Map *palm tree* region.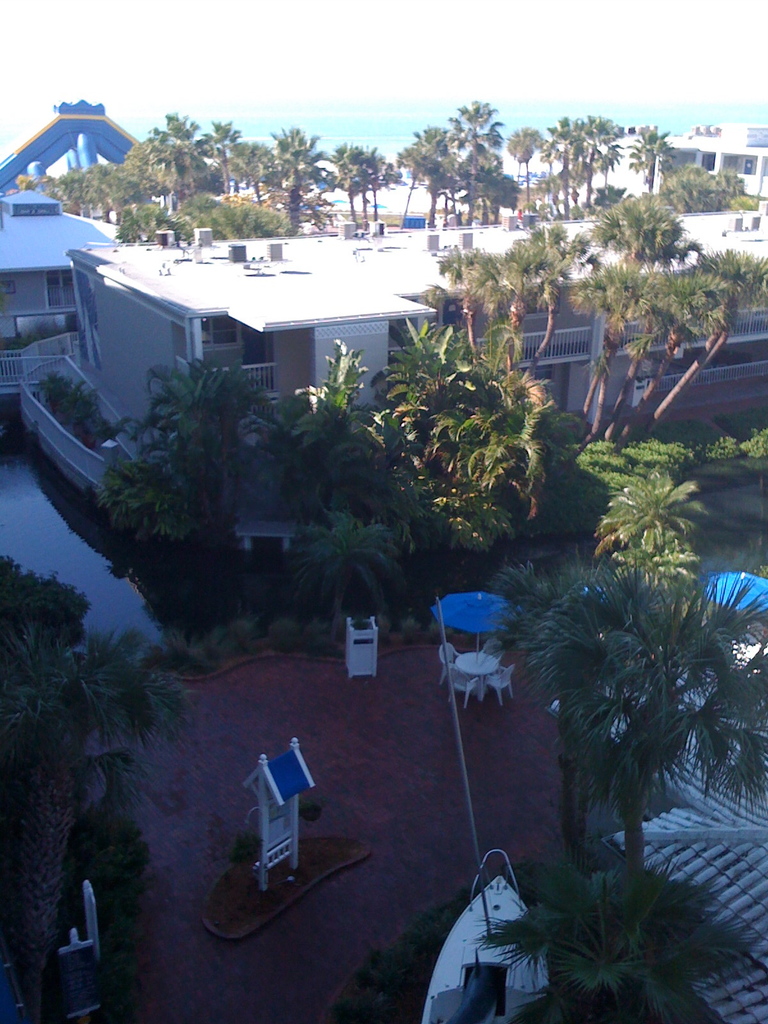
Mapped to x1=483 y1=870 x2=749 y2=1023.
